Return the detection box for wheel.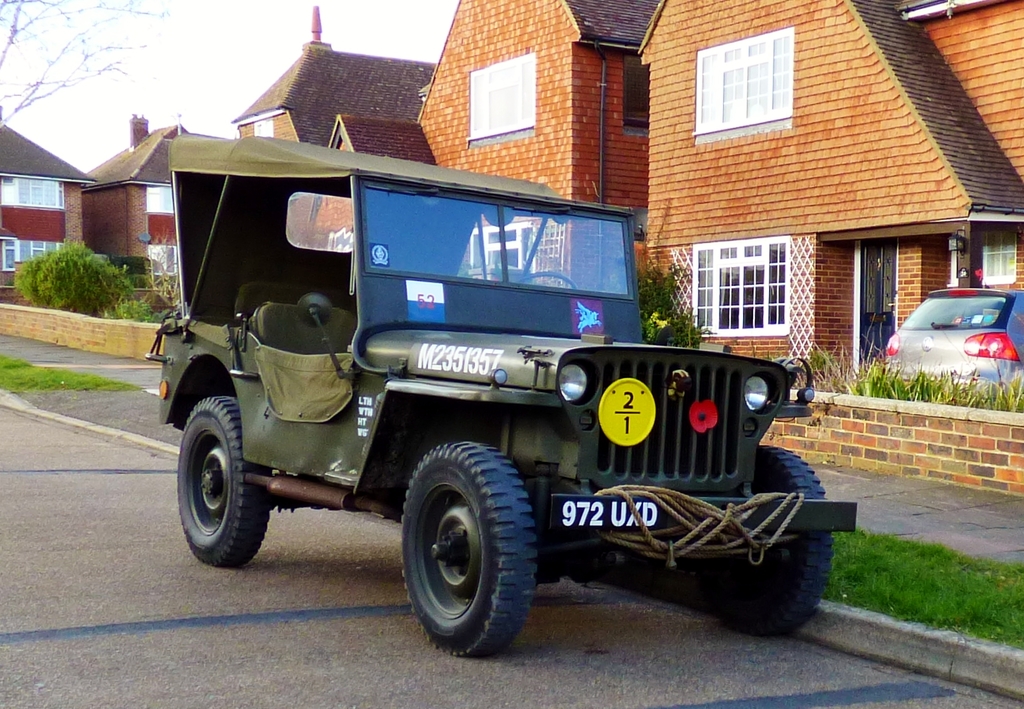
<box>395,454,536,651</box>.
